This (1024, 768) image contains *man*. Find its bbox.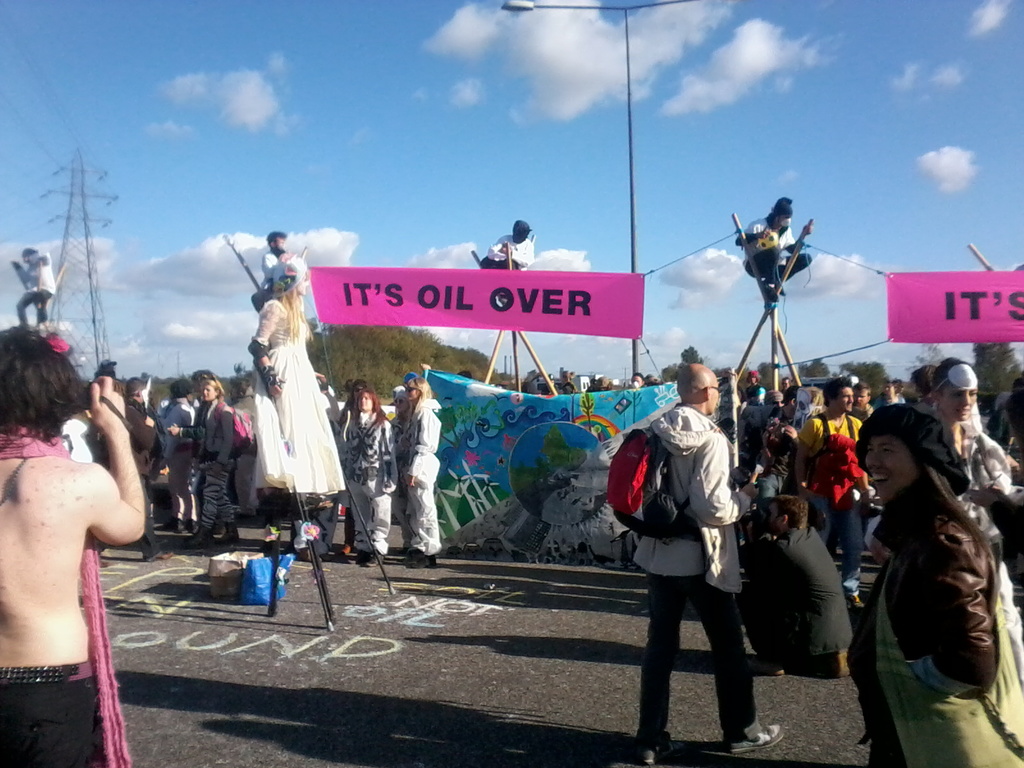
<box>792,384,867,602</box>.
